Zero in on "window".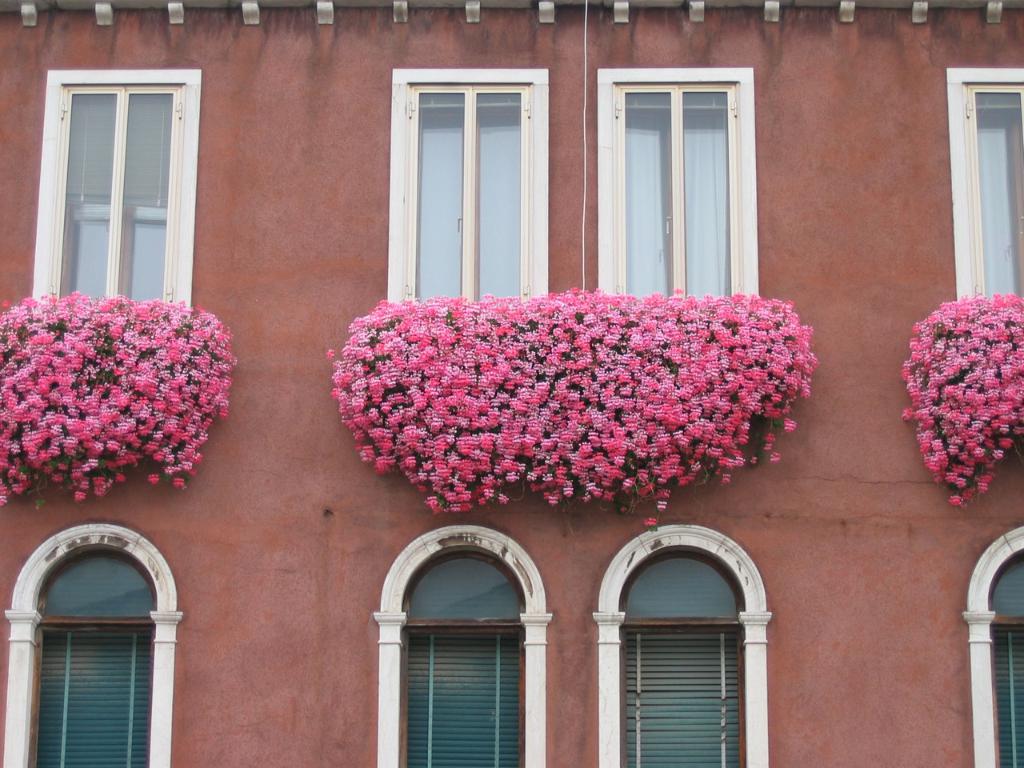
Zeroed in: box(402, 546, 522, 767).
